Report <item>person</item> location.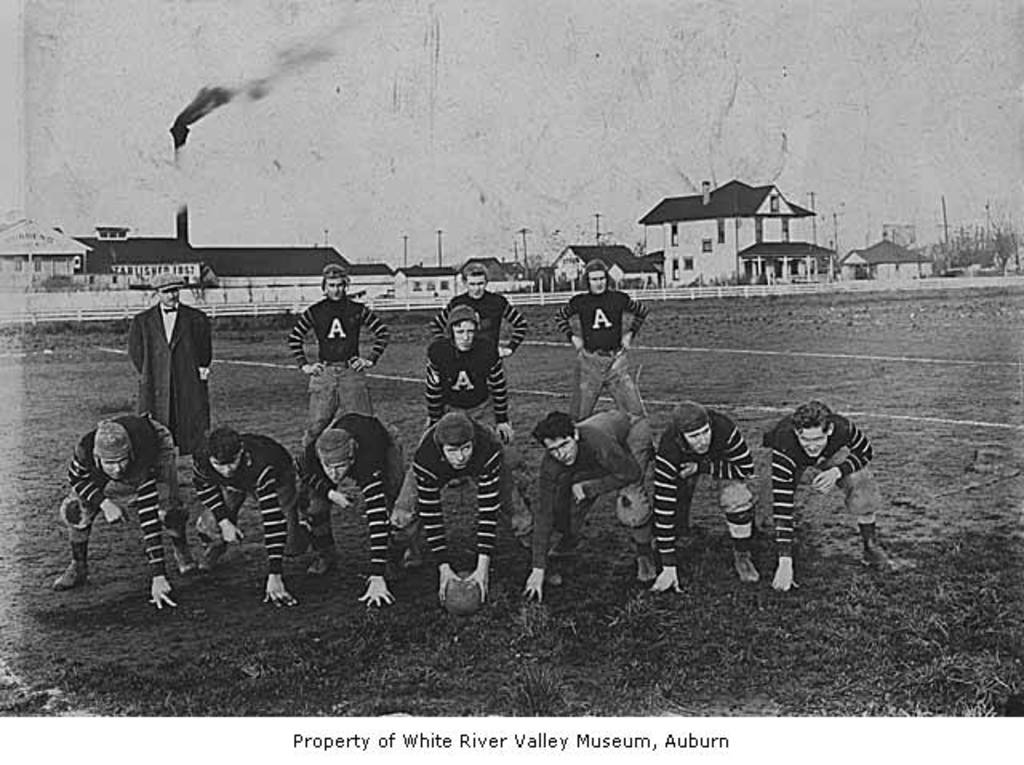
Report: x1=194 y1=427 x2=304 y2=611.
